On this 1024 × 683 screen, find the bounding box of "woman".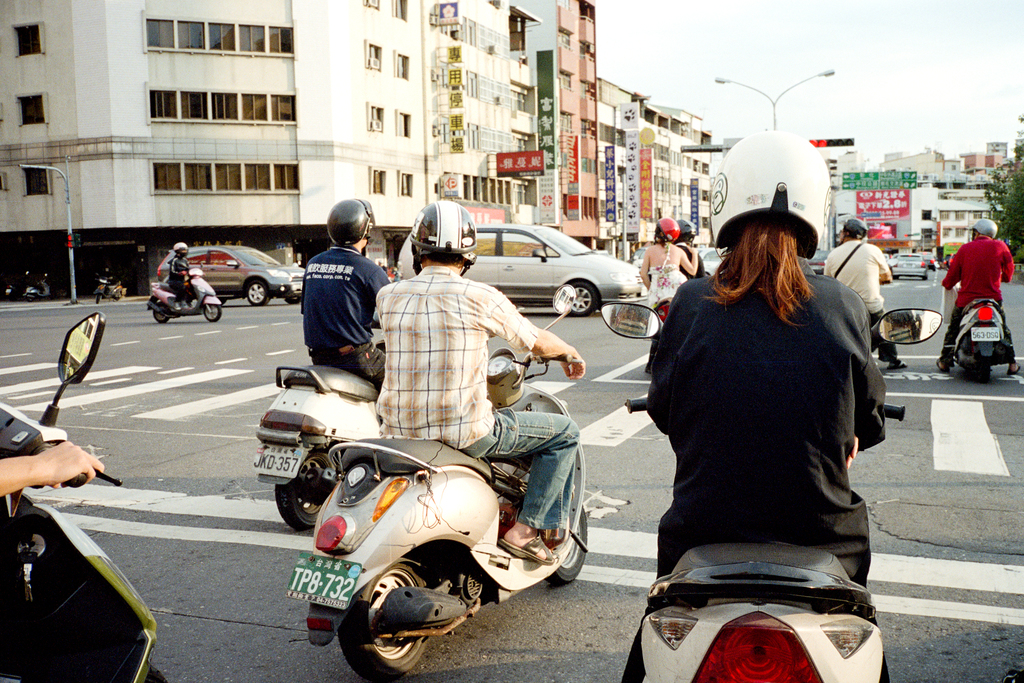
Bounding box: [621,131,887,682].
